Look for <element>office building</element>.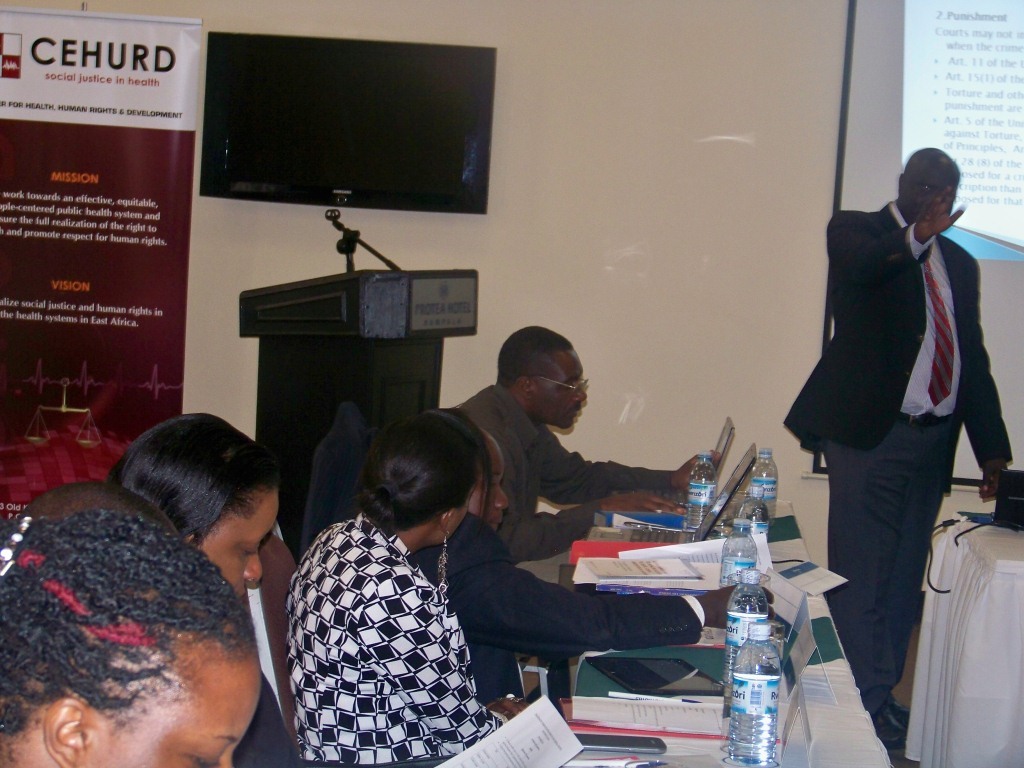
Found: (0, 42, 1016, 765).
